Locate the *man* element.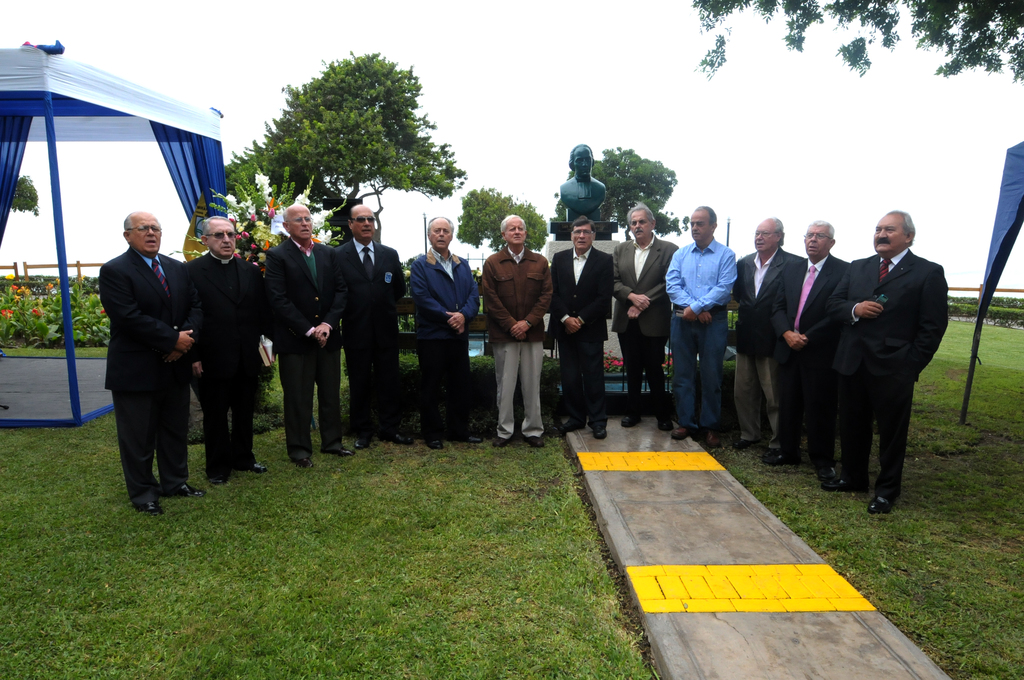
Element bbox: [left=81, top=181, right=204, bottom=505].
